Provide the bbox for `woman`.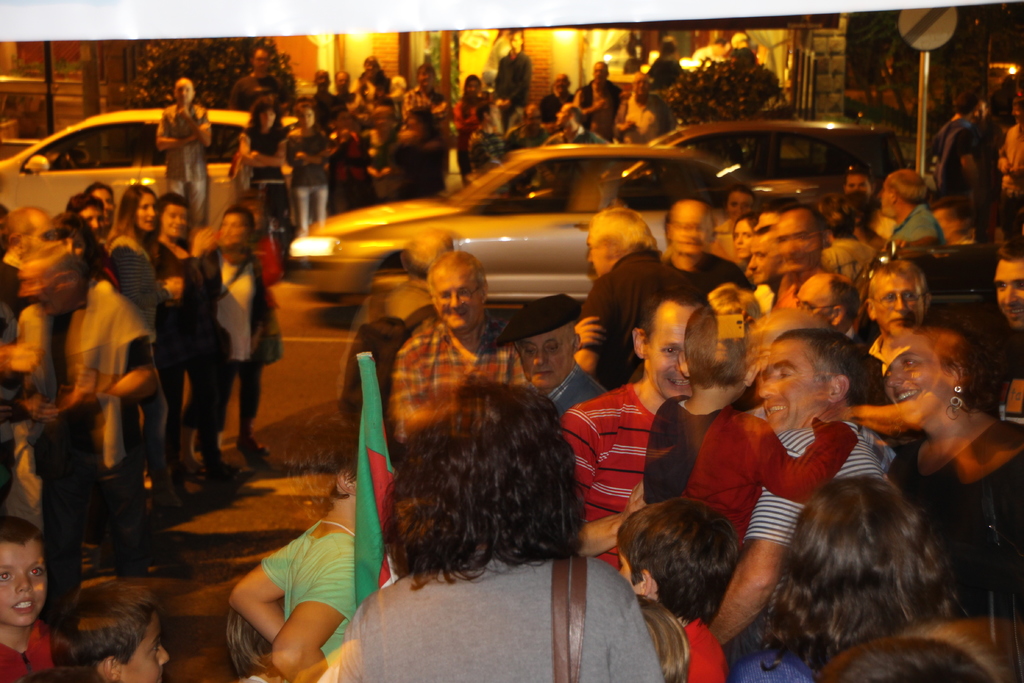
{"x1": 449, "y1": 72, "x2": 496, "y2": 174}.
